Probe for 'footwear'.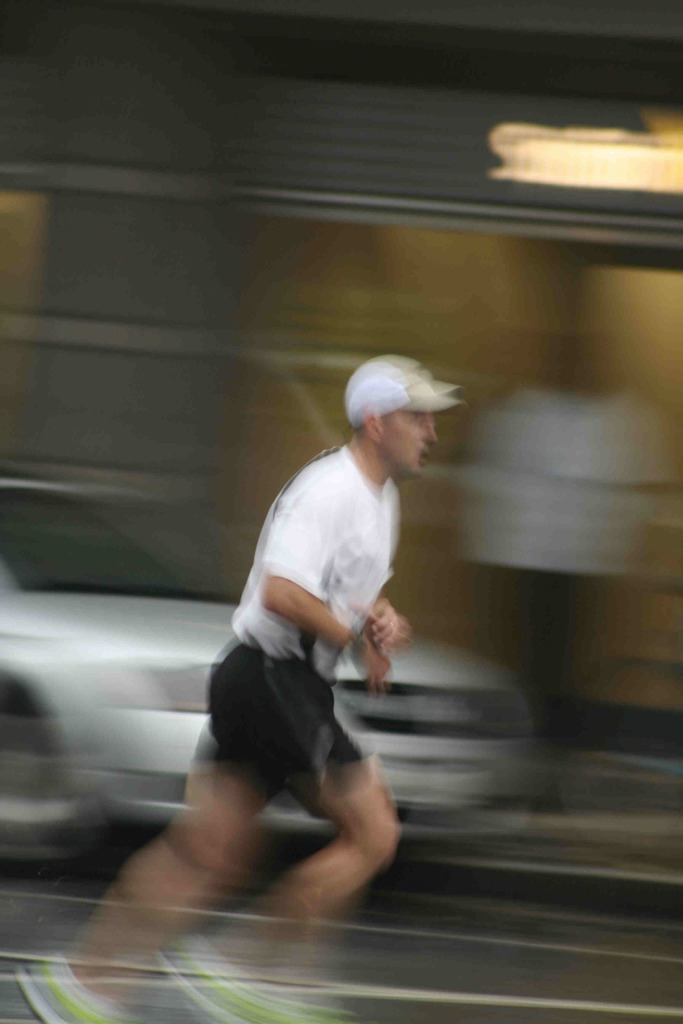
Probe result: {"x1": 156, "y1": 952, "x2": 349, "y2": 1023}.
